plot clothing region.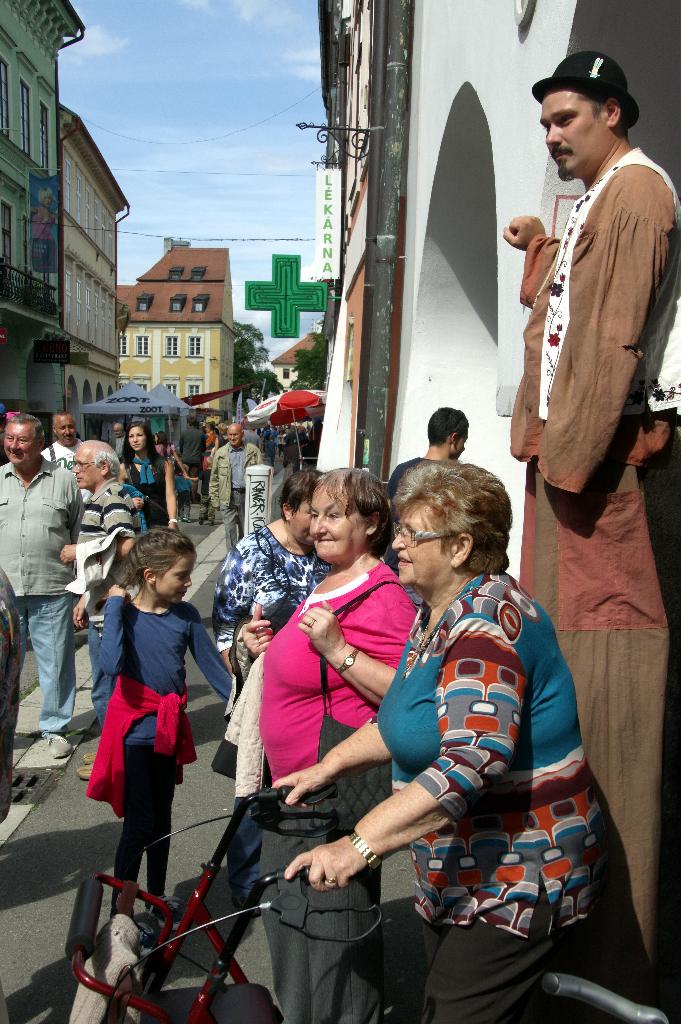
Plotted at 209 509 337 694.
